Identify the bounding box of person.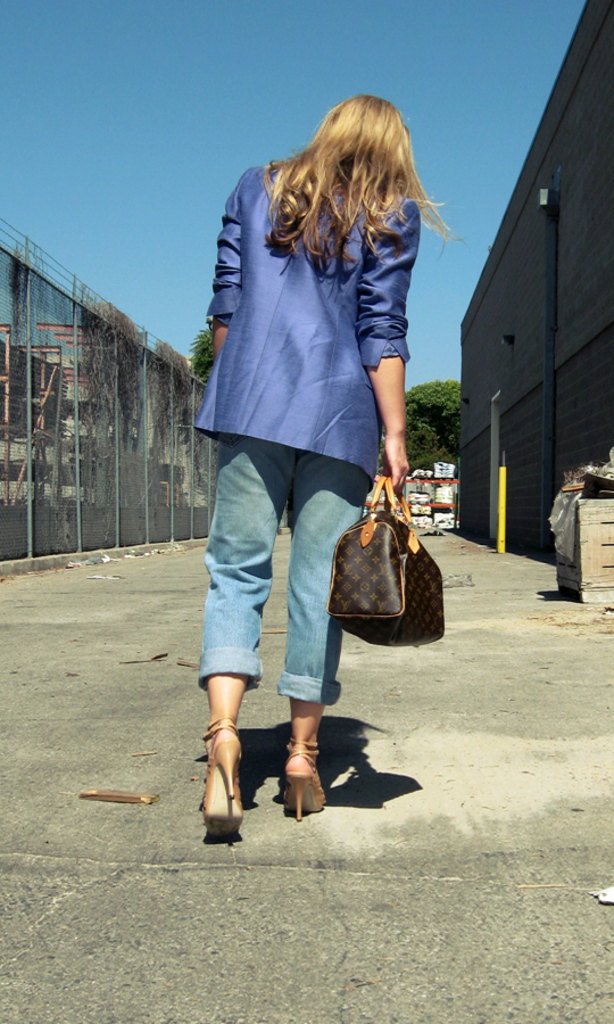
197, 91, 466, 849.
